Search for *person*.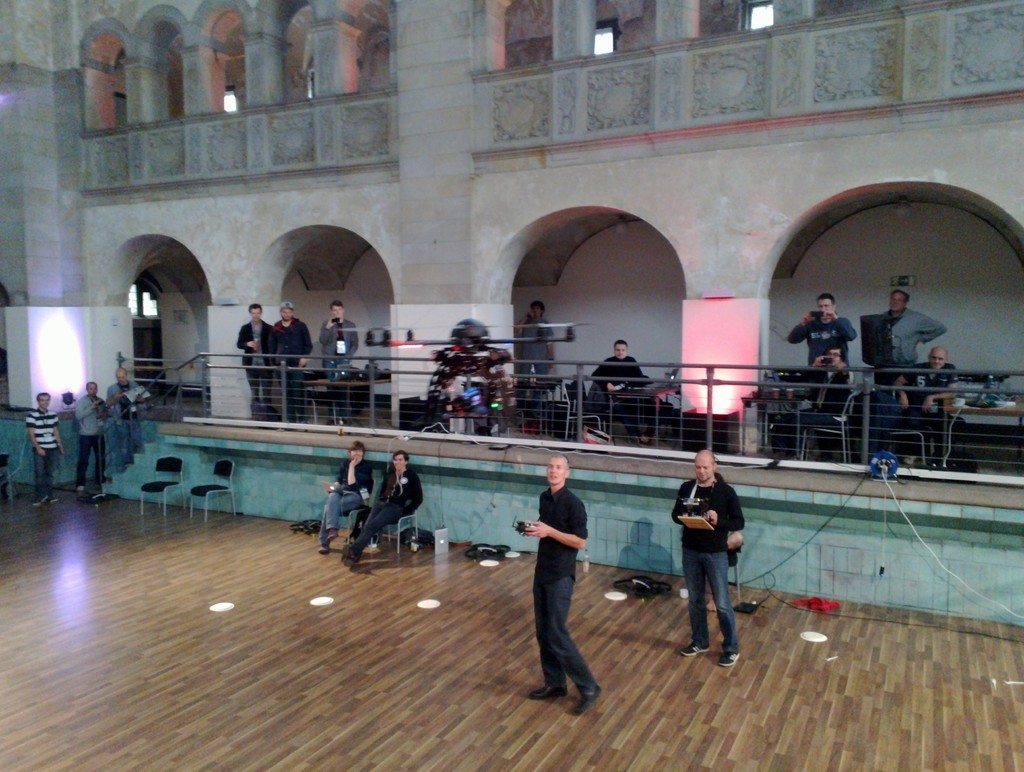
Found at [893, 347, 958, 463].
